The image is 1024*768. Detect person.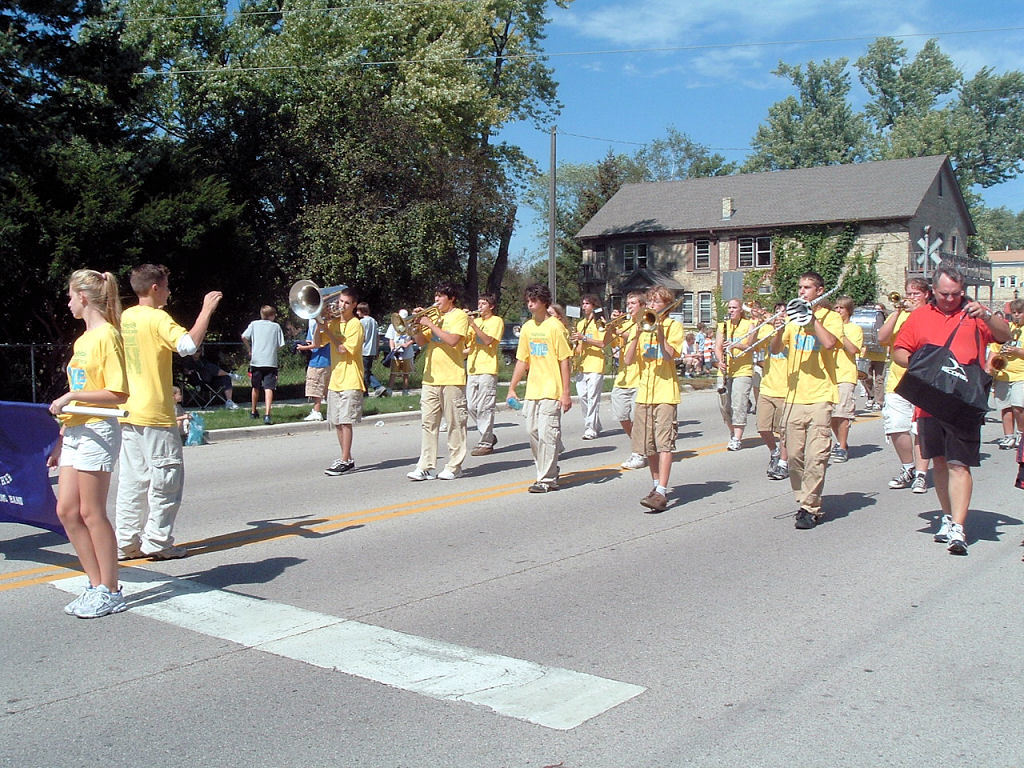
Detection: [x1=998, y1=304, x2=1023, y2=444].
